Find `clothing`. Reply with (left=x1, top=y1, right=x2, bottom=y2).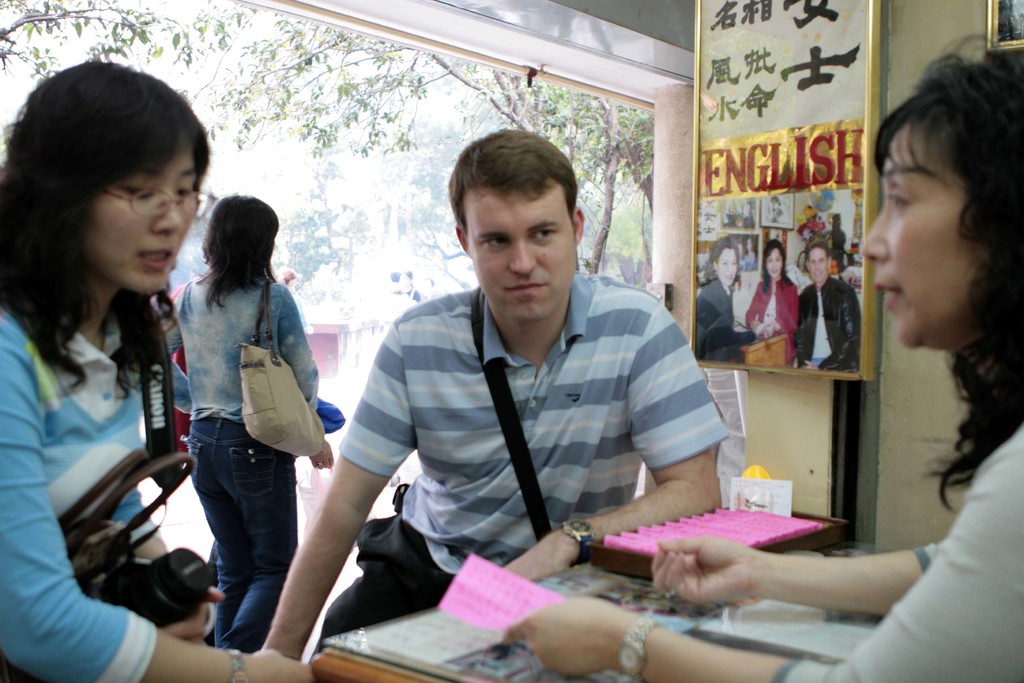
(left=0, top=311, right=146, bottom=682).
